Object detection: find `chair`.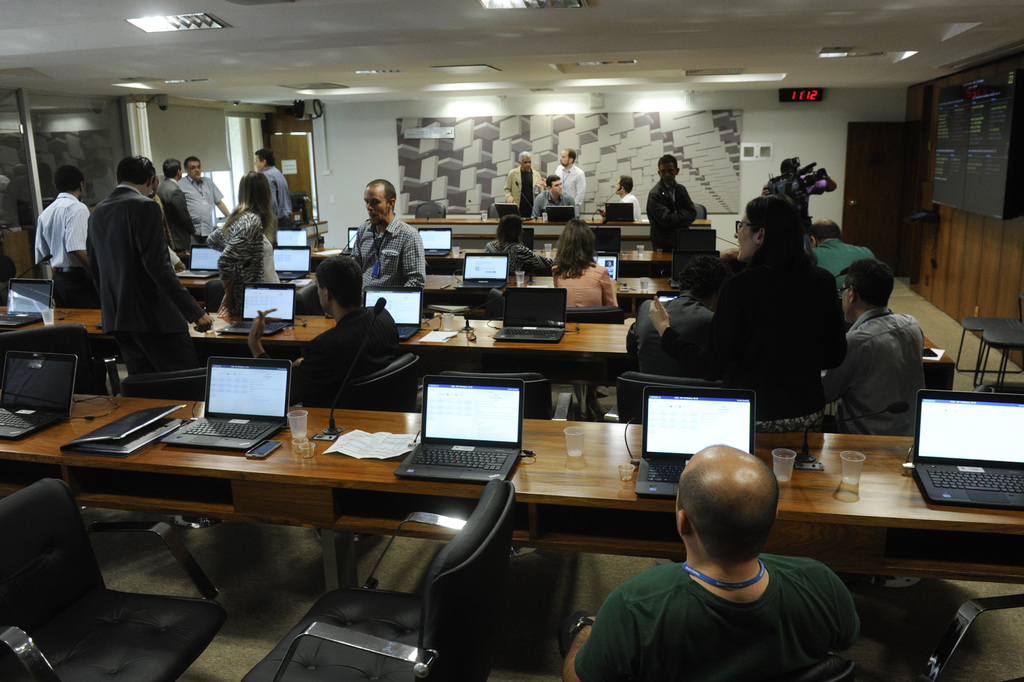
crop(440, 369, 586, 427).
